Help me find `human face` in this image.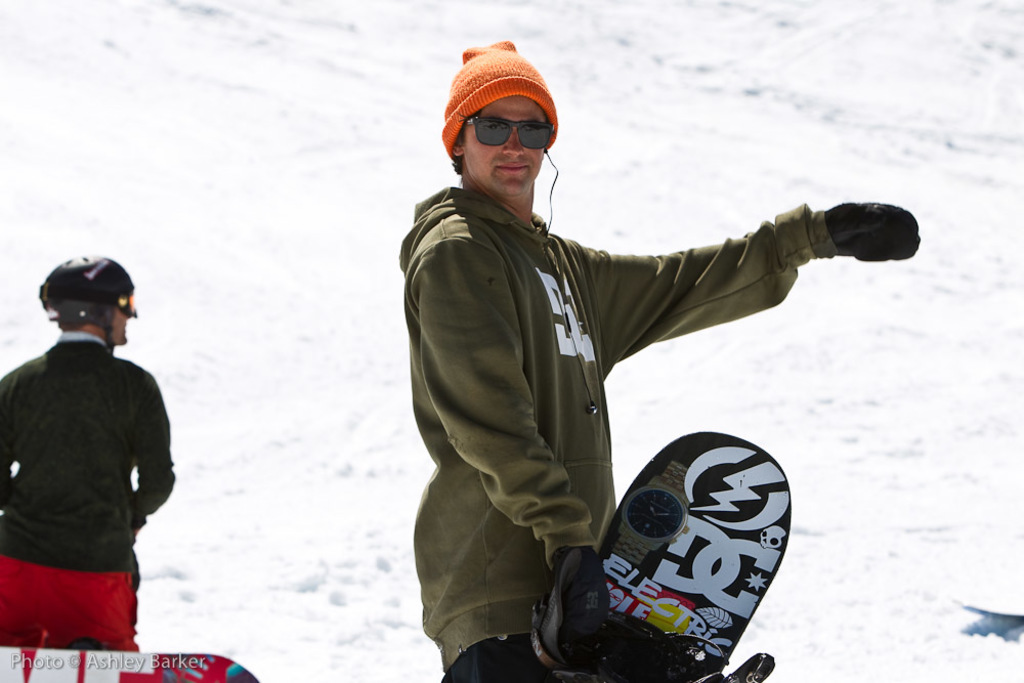
Found it: bbox=[462, 95, 544, 200].
